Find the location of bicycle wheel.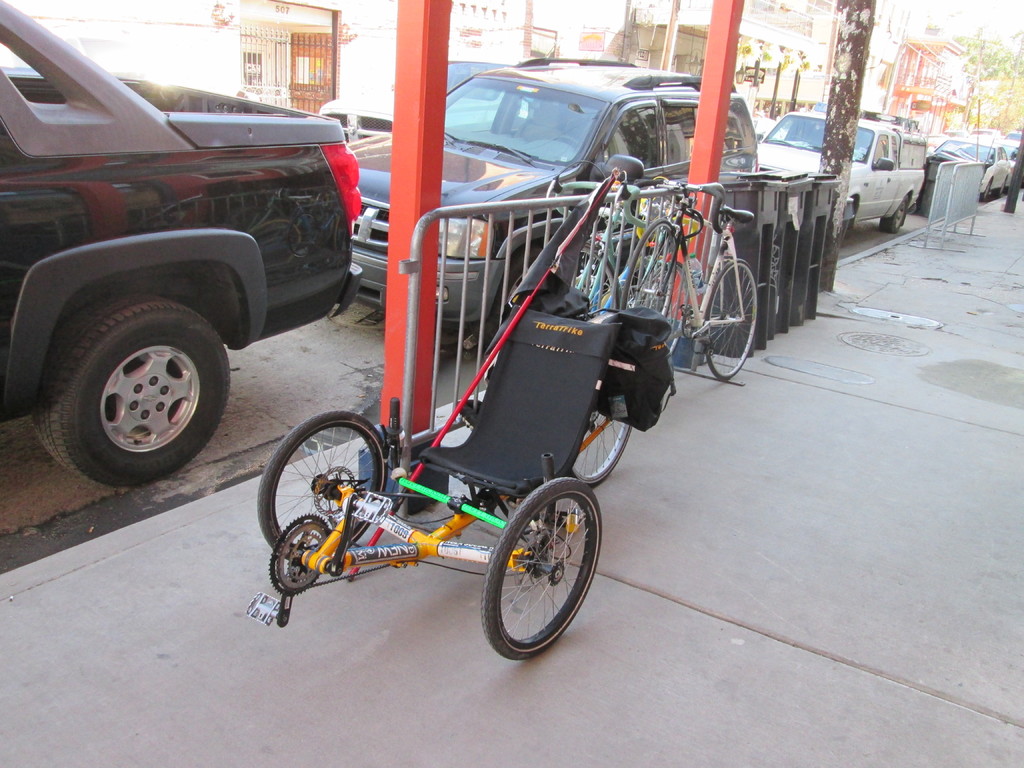
Location: {"left": 547, "top": 242, "right": 627, "bottom": 320}.
